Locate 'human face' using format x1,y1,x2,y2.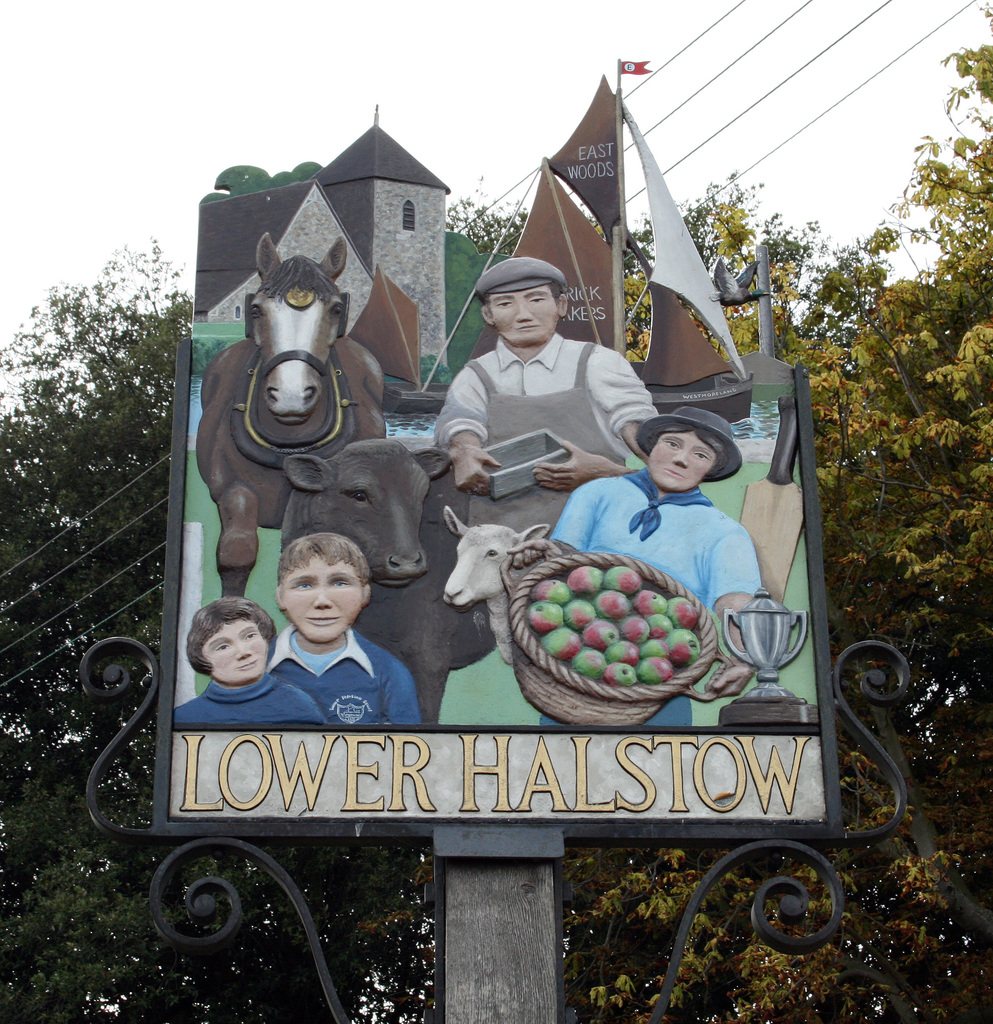
285,557,364,639.
